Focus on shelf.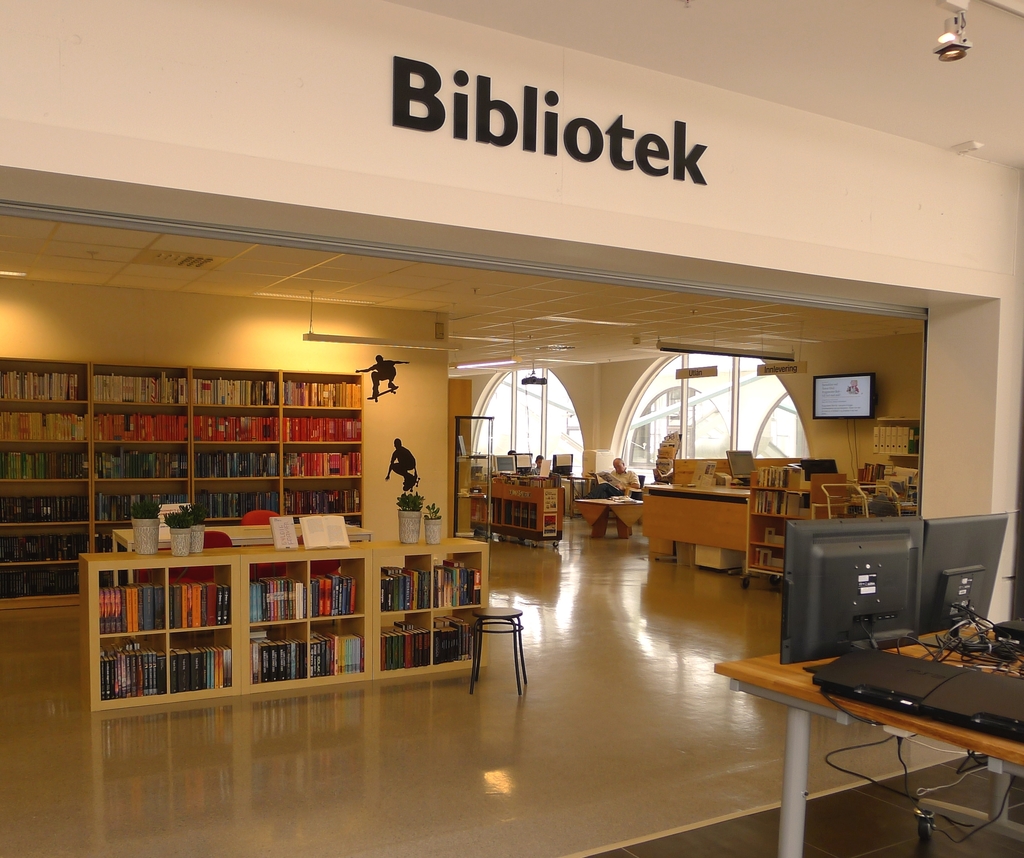
Focused at left=433, top=554, right=493, bottom=679.
